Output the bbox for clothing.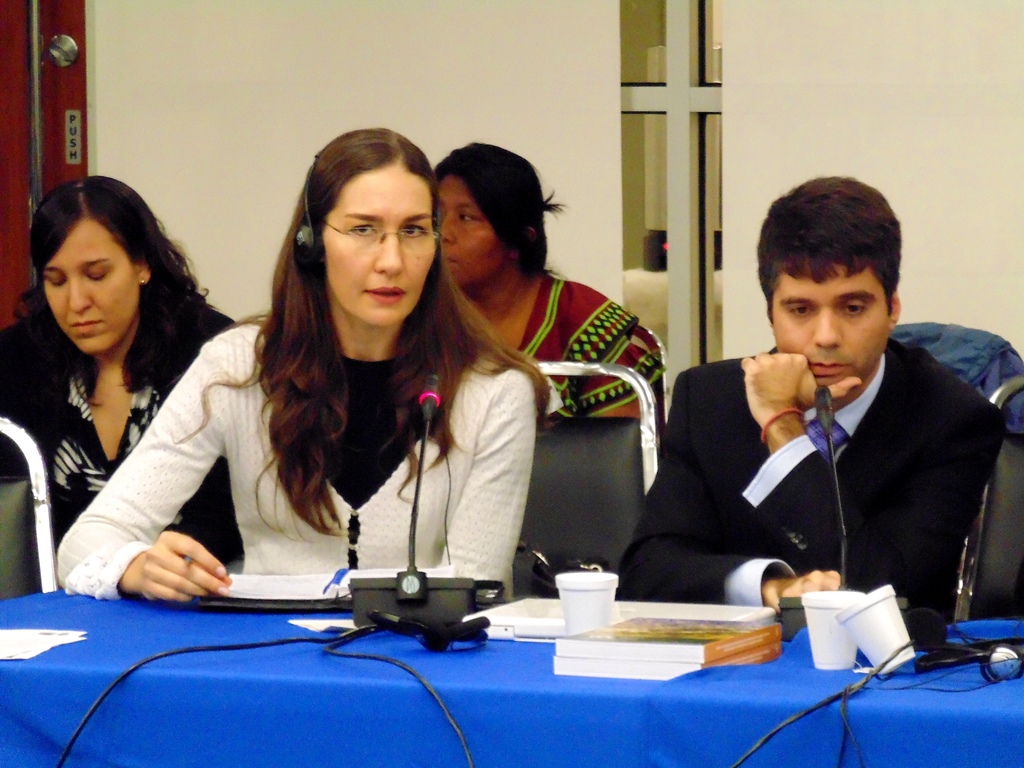
492/262/672/429.
